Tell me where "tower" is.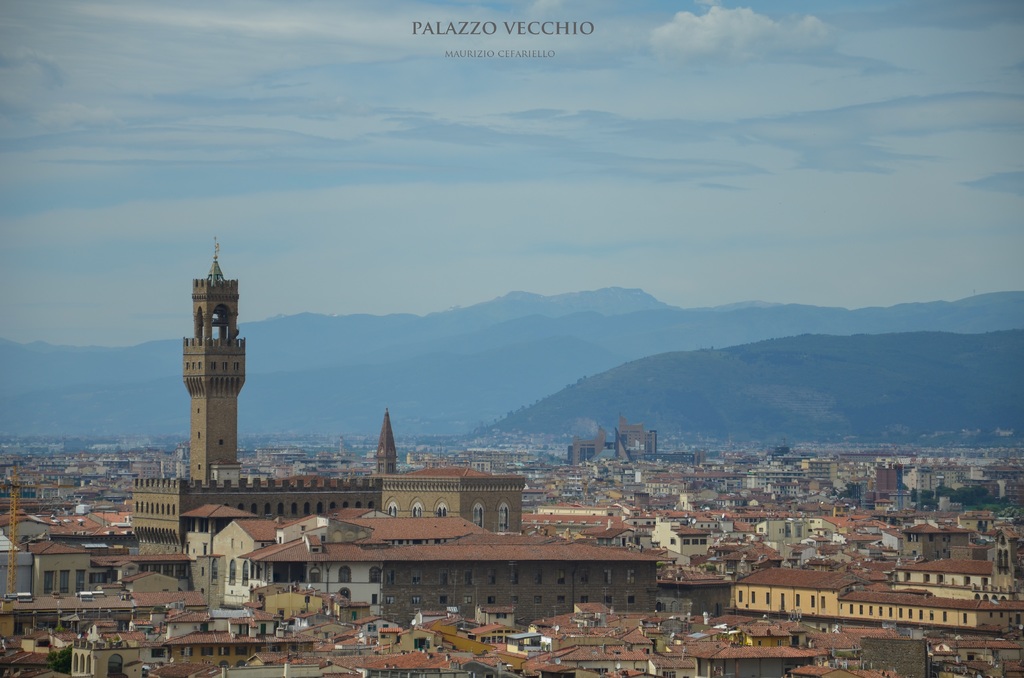
"tower" is at left=183, top=236, right=249, bottom=482.
